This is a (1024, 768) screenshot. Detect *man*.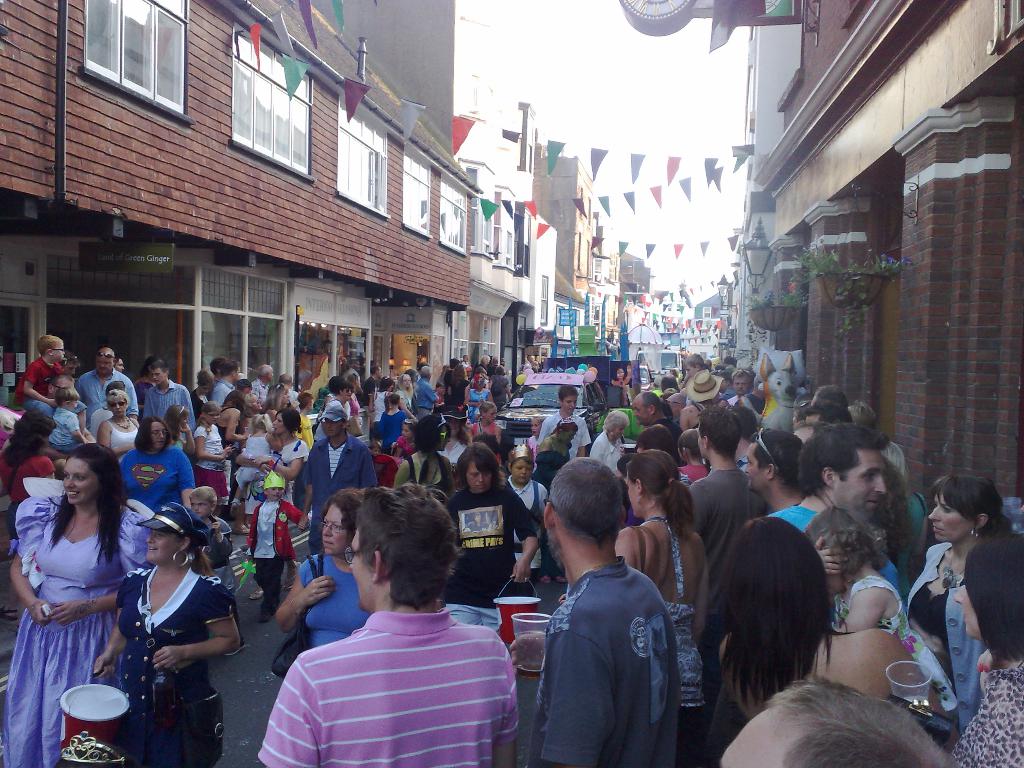
{"x1": 278, "y1": 372, "x2": 301, "y2": 409}.
